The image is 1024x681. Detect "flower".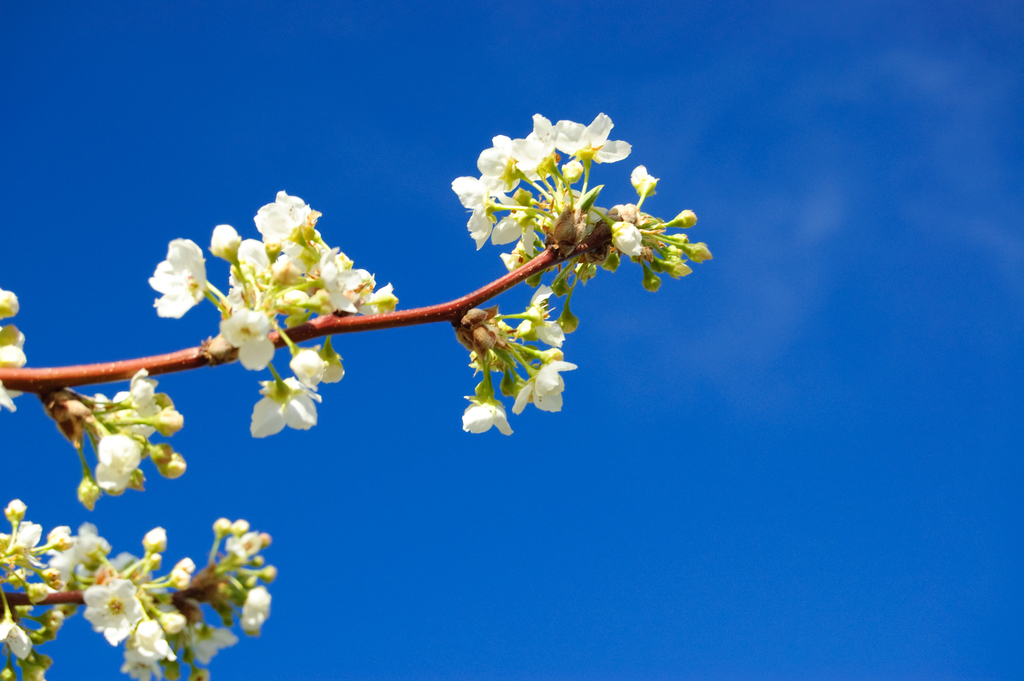
Detection: x1=514, y1=357, x2=579, y2=411.
